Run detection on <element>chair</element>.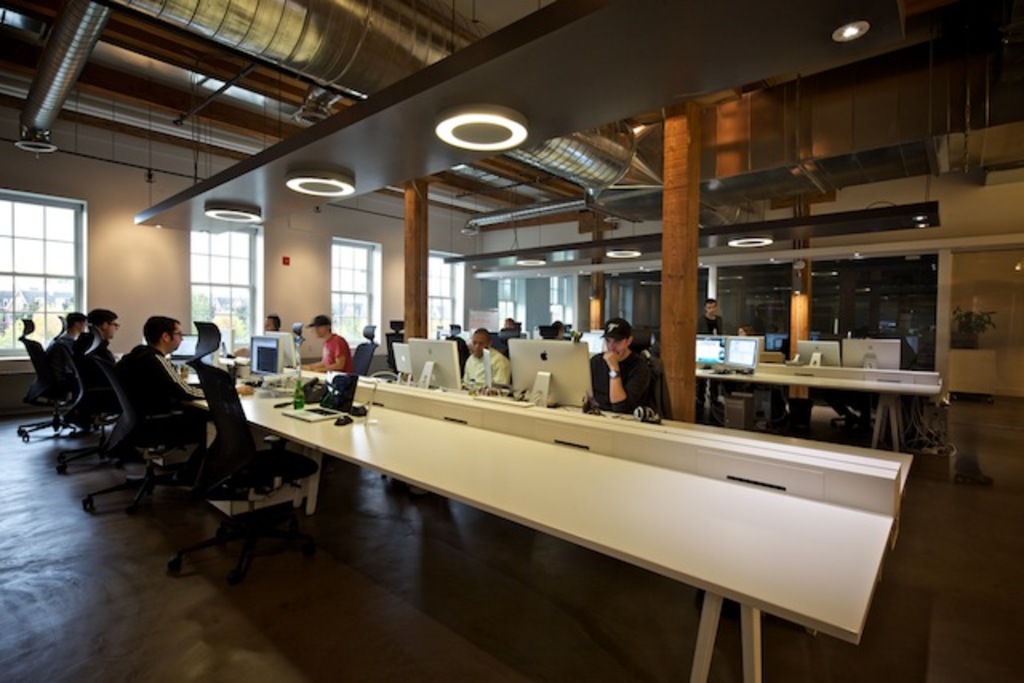
Result: pyautogui.locateOnScreen(80, 345, 205, 525).
